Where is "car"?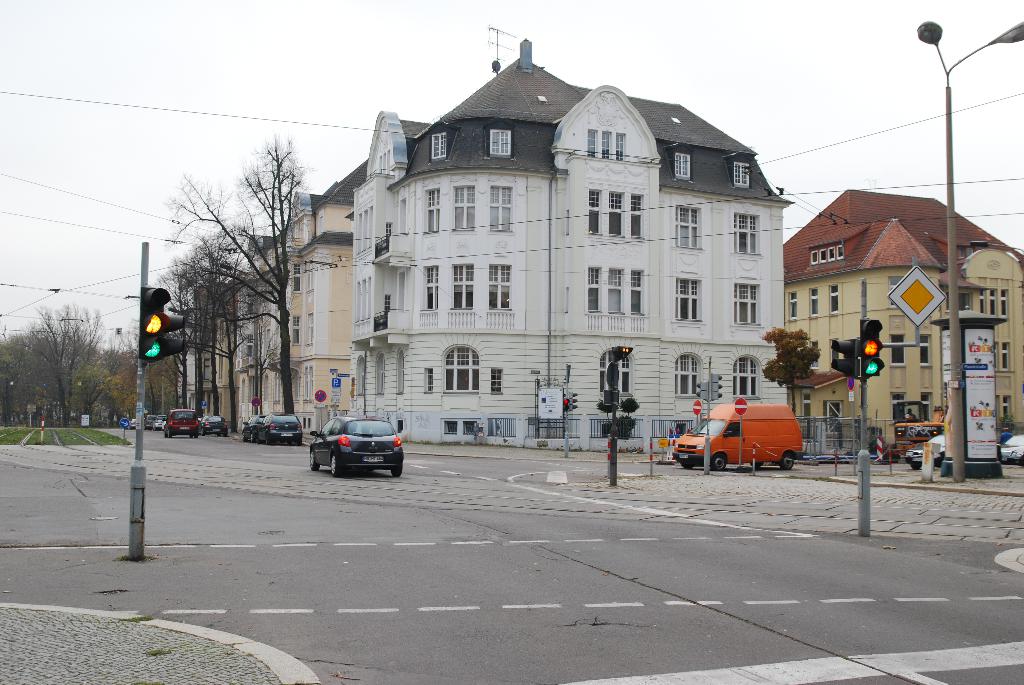
Rect(907, 433, 945, 474).
